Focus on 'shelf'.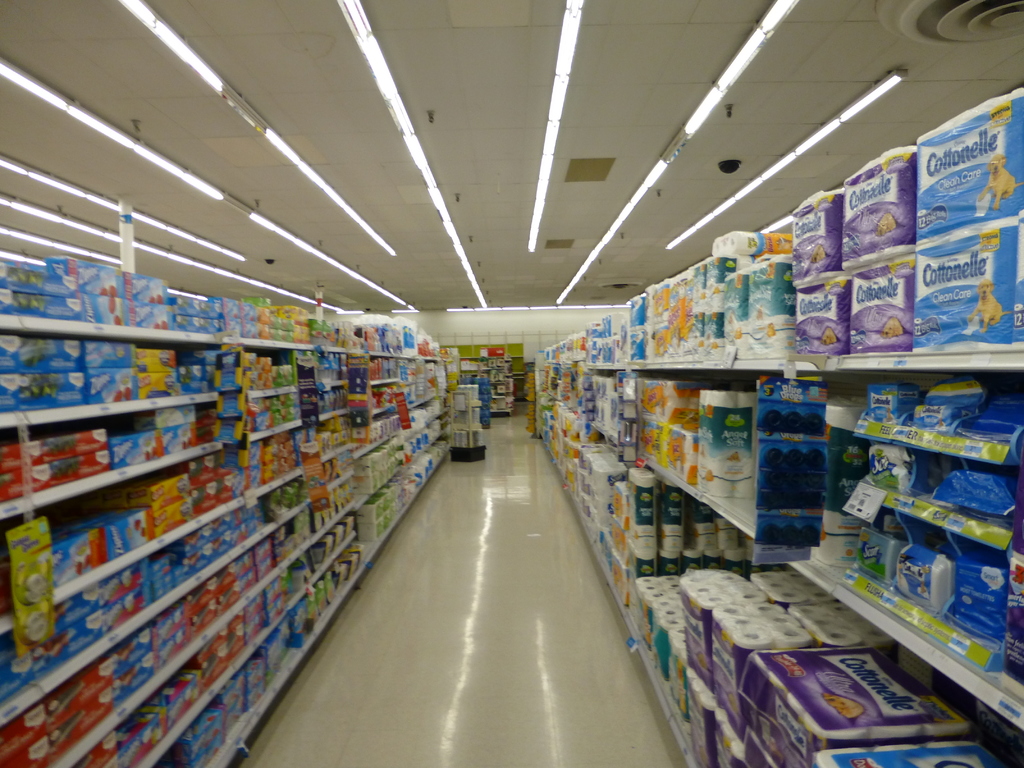
Focused at bbox=[1, 719, 255, 767].
